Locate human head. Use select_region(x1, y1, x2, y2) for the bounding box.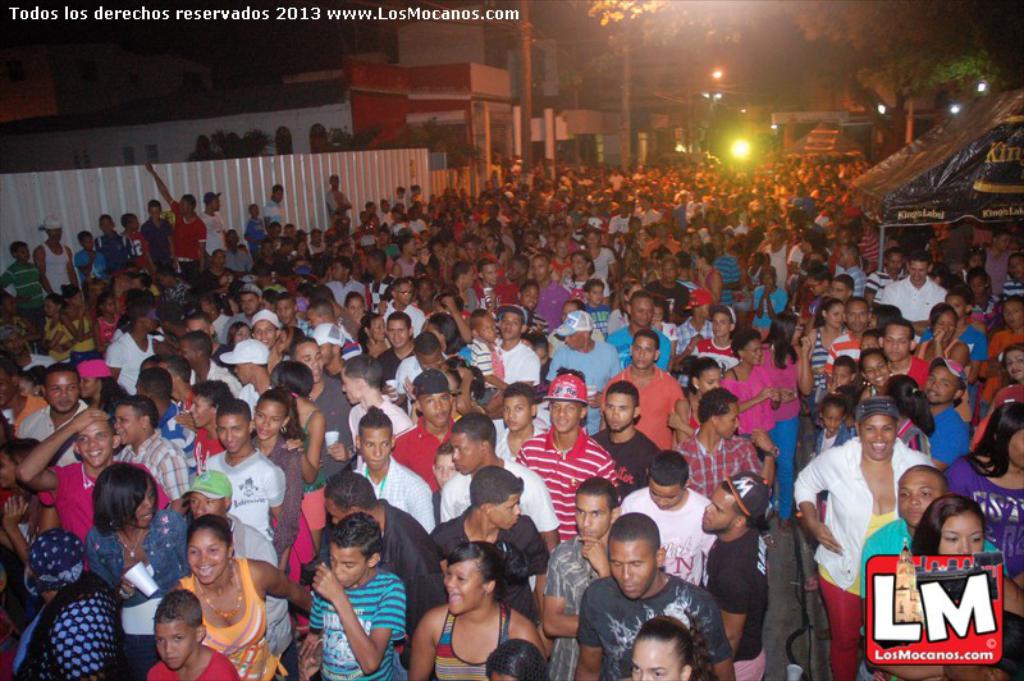
select_region(732, 329, 762, 369).
